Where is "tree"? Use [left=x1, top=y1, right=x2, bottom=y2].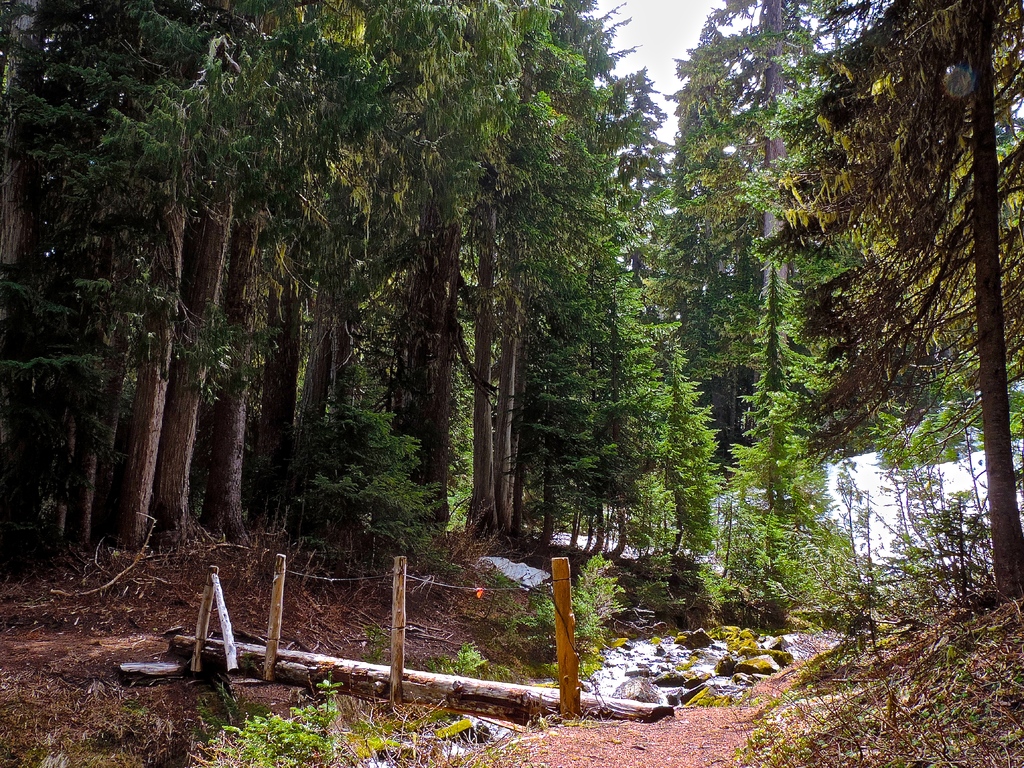
[left=857, top=396, right=964, bottom=588].
